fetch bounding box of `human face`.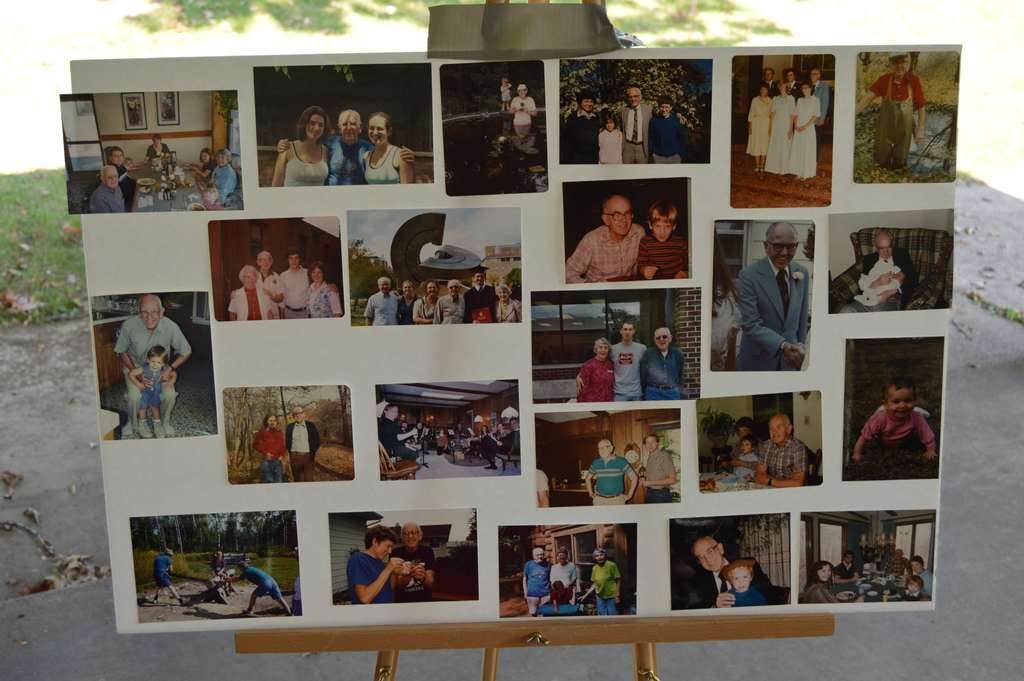
Bbox: {"left": 423, "top": 280, "right": 438, "bottom": 297}.
